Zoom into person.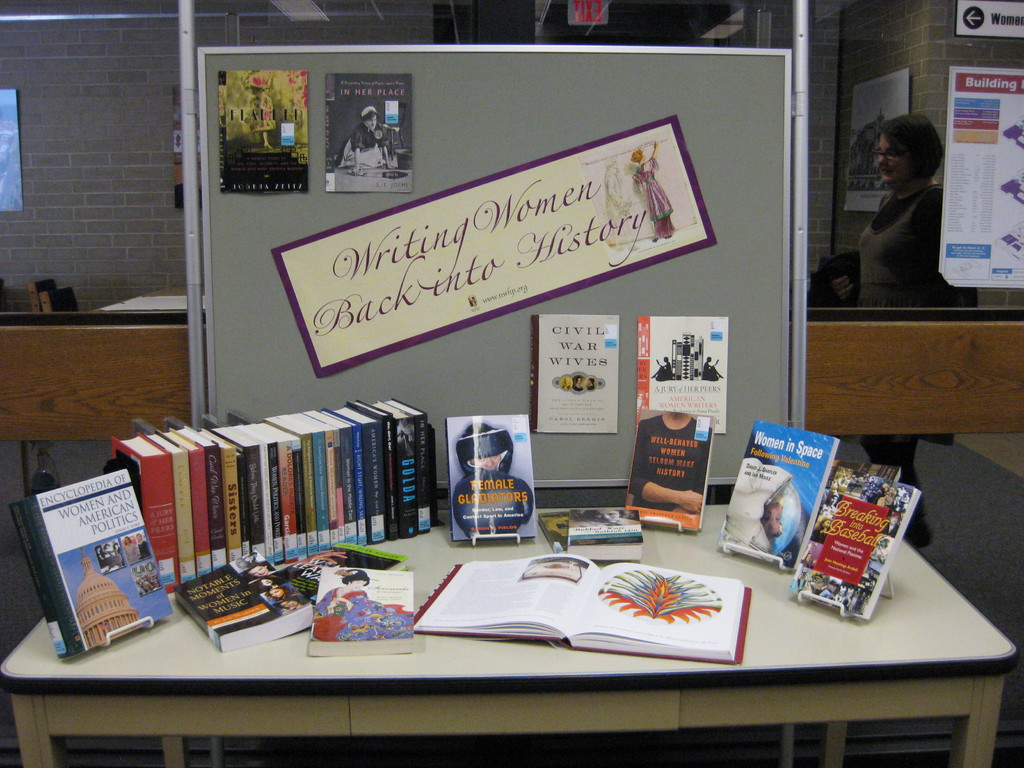
Zoom target: [left=245, top=565, right=269, bottom=577].
